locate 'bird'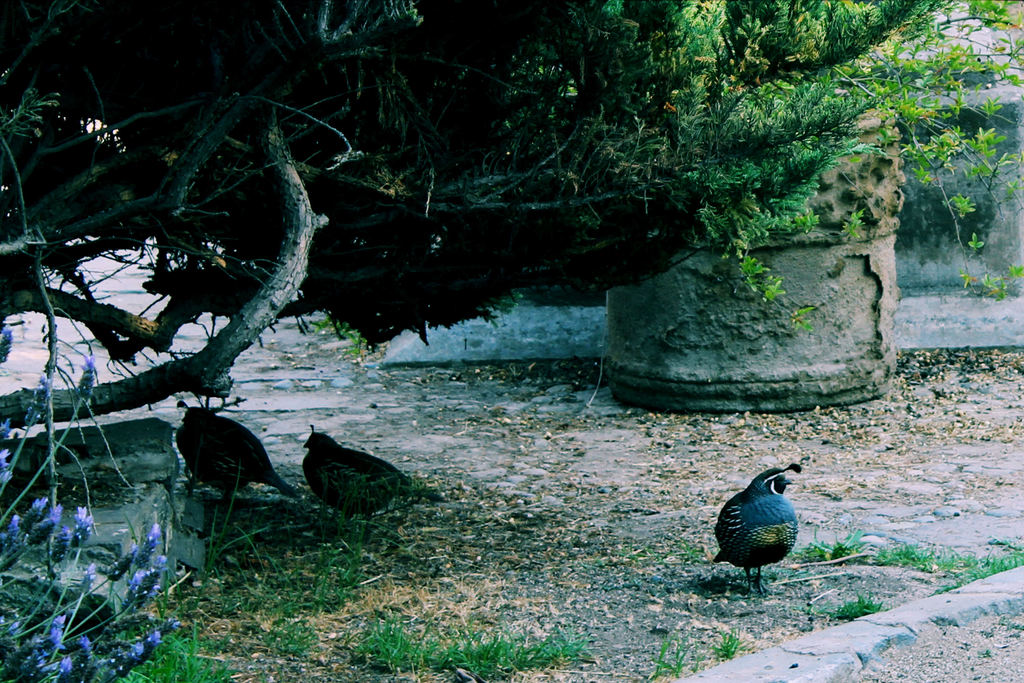
locate(275, 418, 422, 520)
